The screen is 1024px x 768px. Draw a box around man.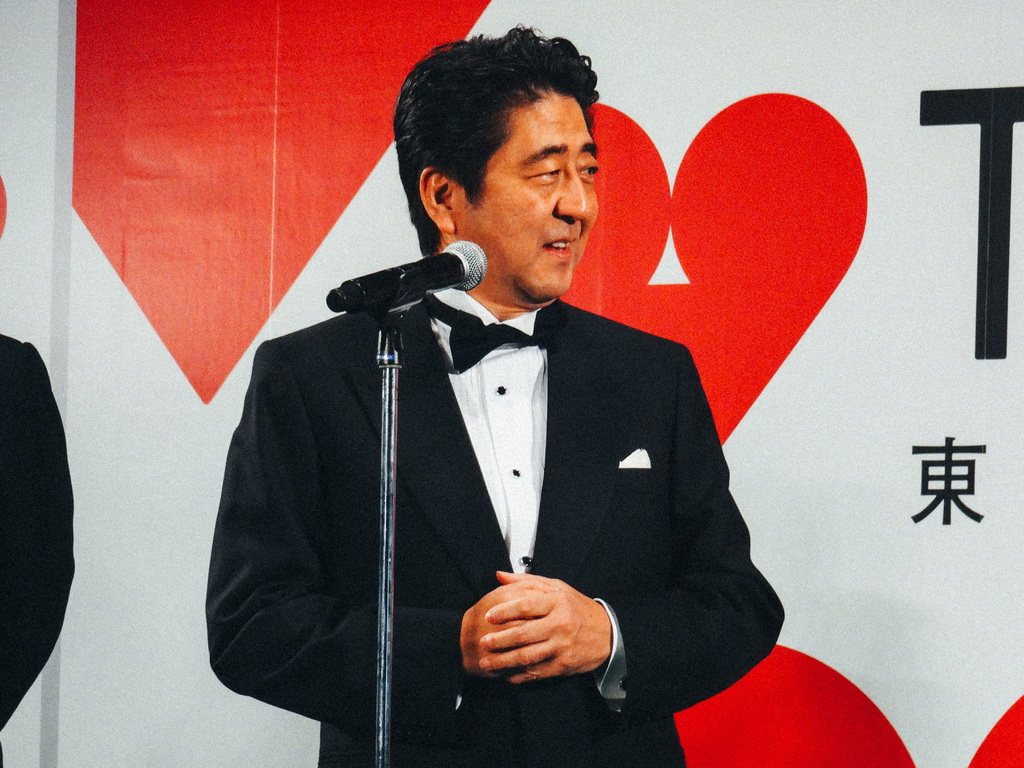
x1=212, y1=95, x2=750, y2=740.
